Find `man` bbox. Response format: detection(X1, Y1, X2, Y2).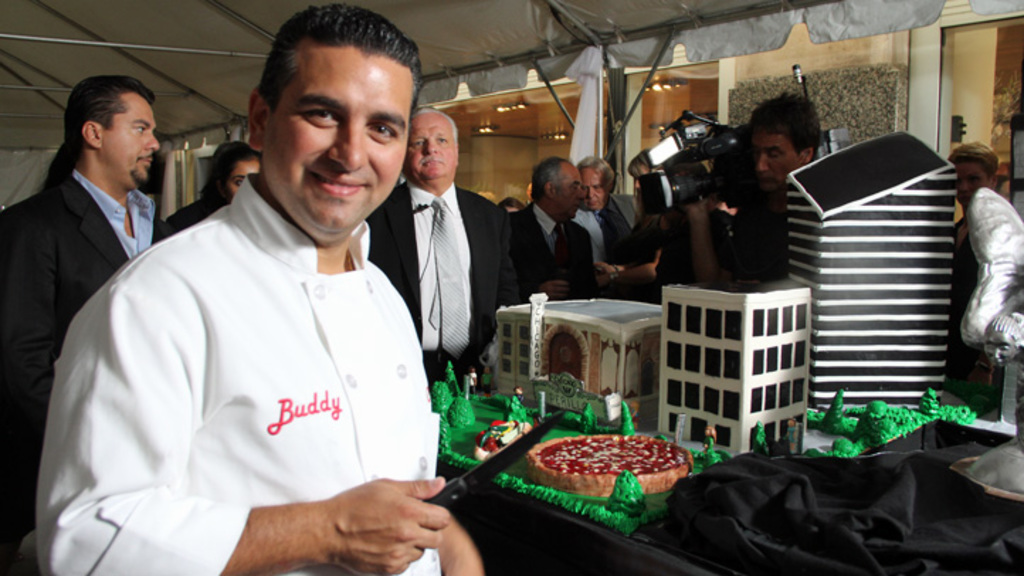
detection(23, 3, 494, 575).
